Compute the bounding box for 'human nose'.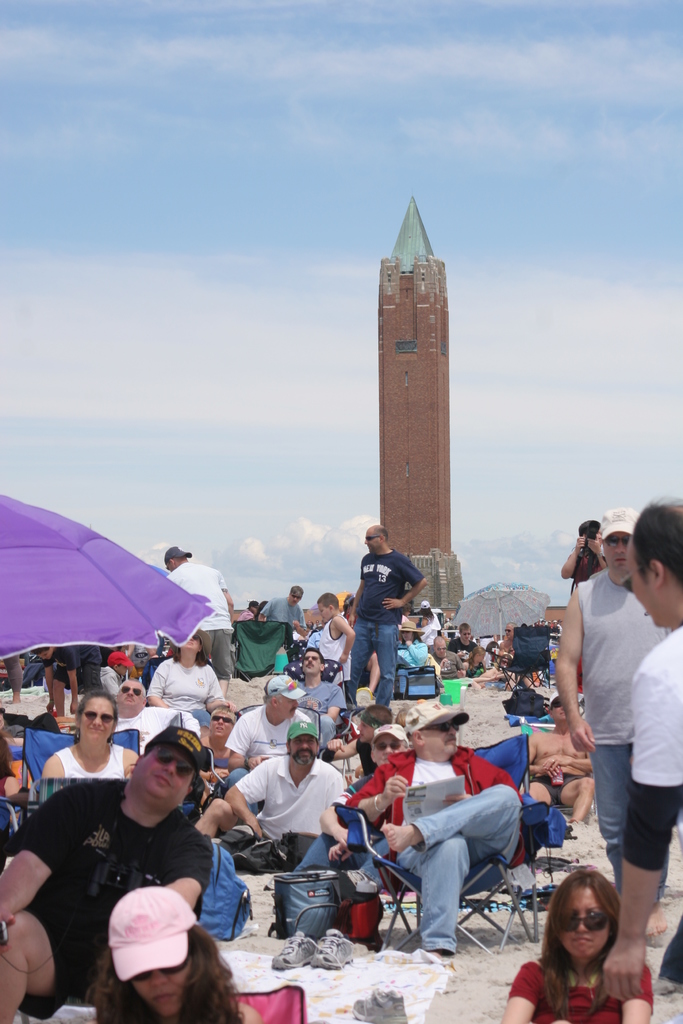
464, 633, 469, 637.
